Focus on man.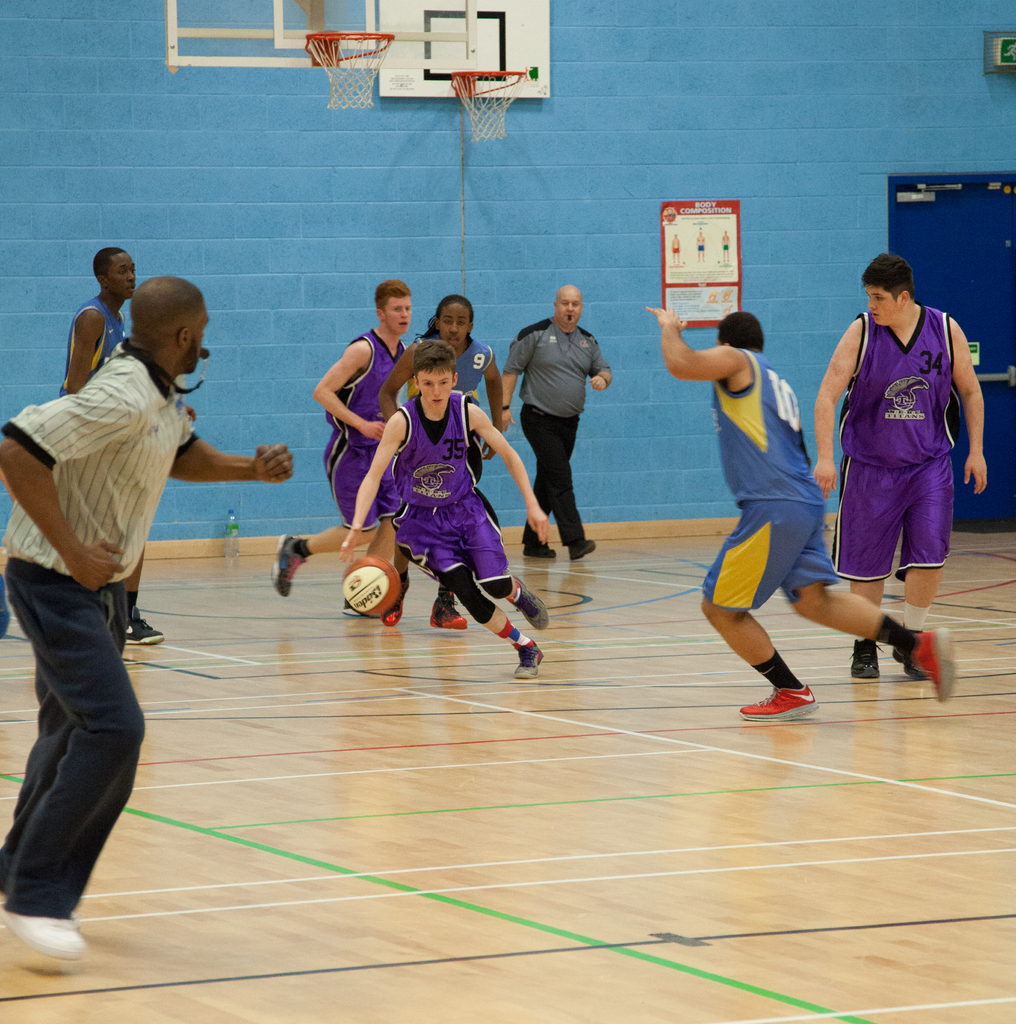
Focused at [x1=812, y1=254, x2=994, y2=672].
